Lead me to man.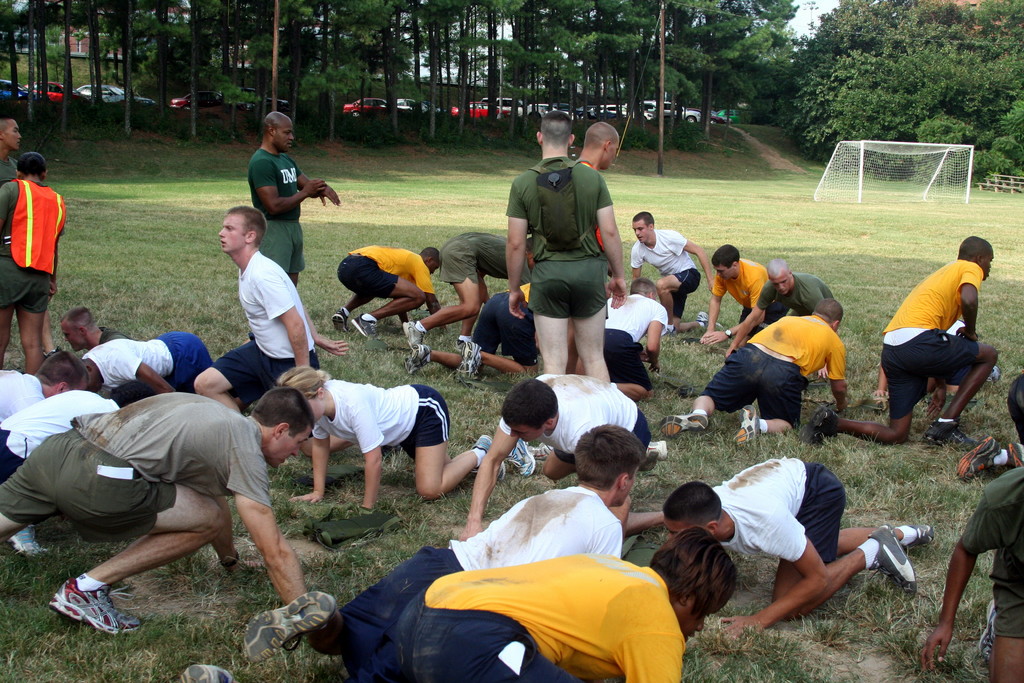
Lead to rect(0, 152, 70, 370).
